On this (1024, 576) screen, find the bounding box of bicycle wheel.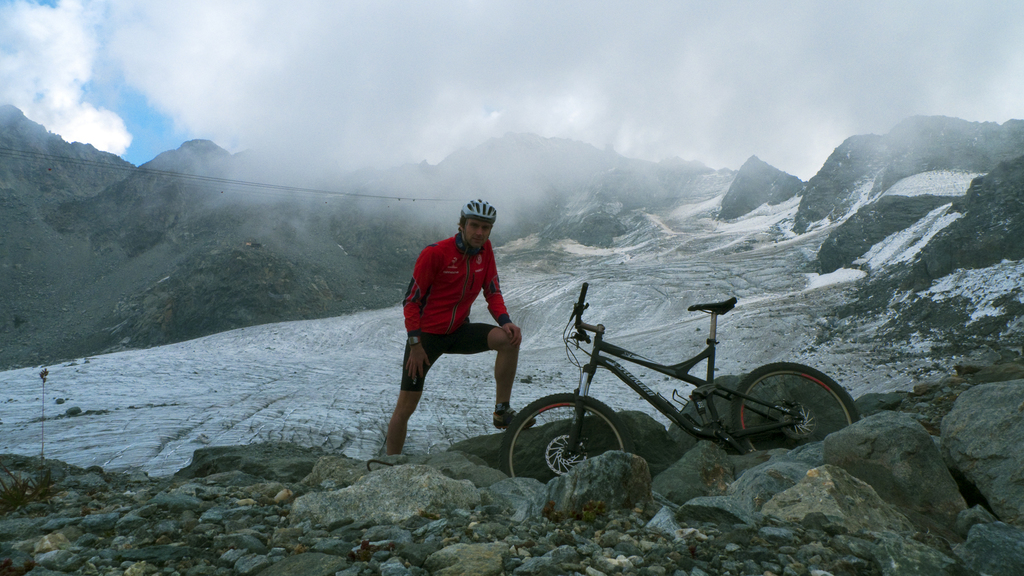
Bounding box: (left=503, top=396, right=634, bottom=484).
